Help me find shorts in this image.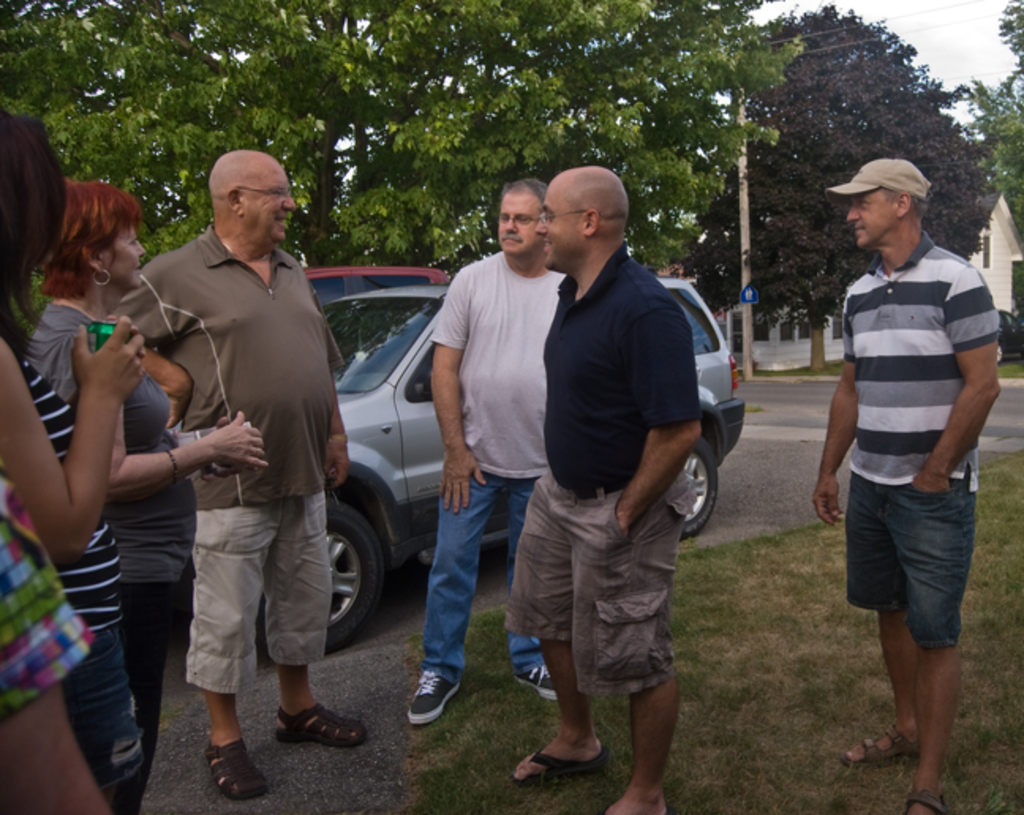
Found it: left=180, top=496, right=335, bottom=693.
